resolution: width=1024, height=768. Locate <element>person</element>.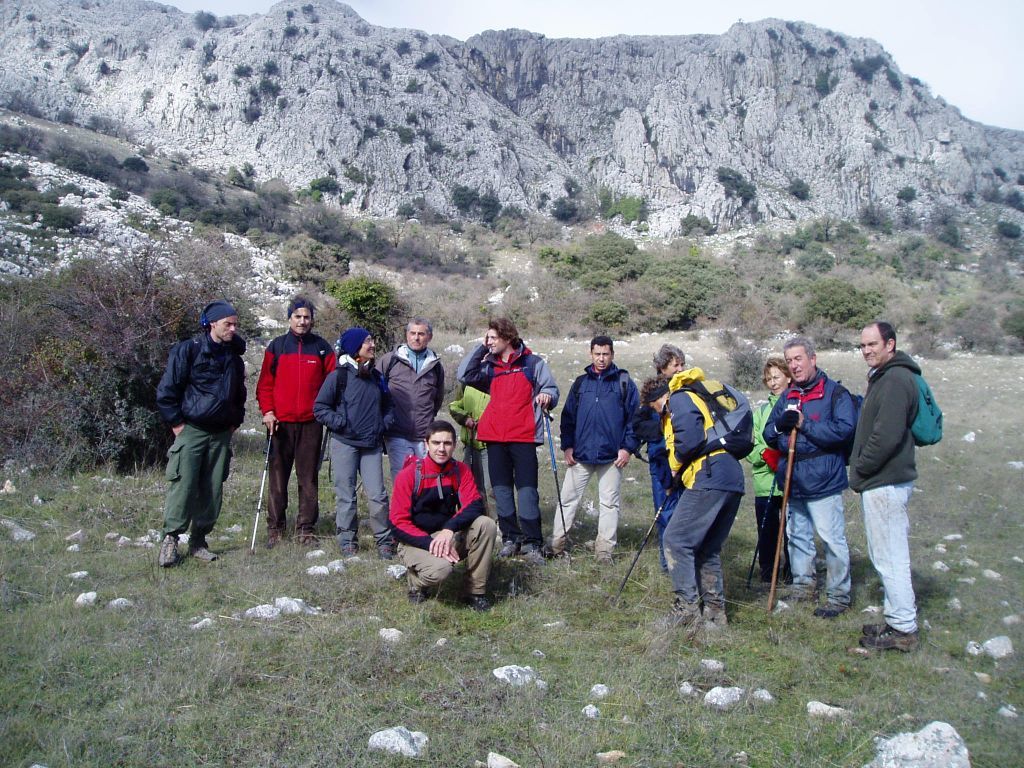
bbox=[452, 314, 562, 559].
